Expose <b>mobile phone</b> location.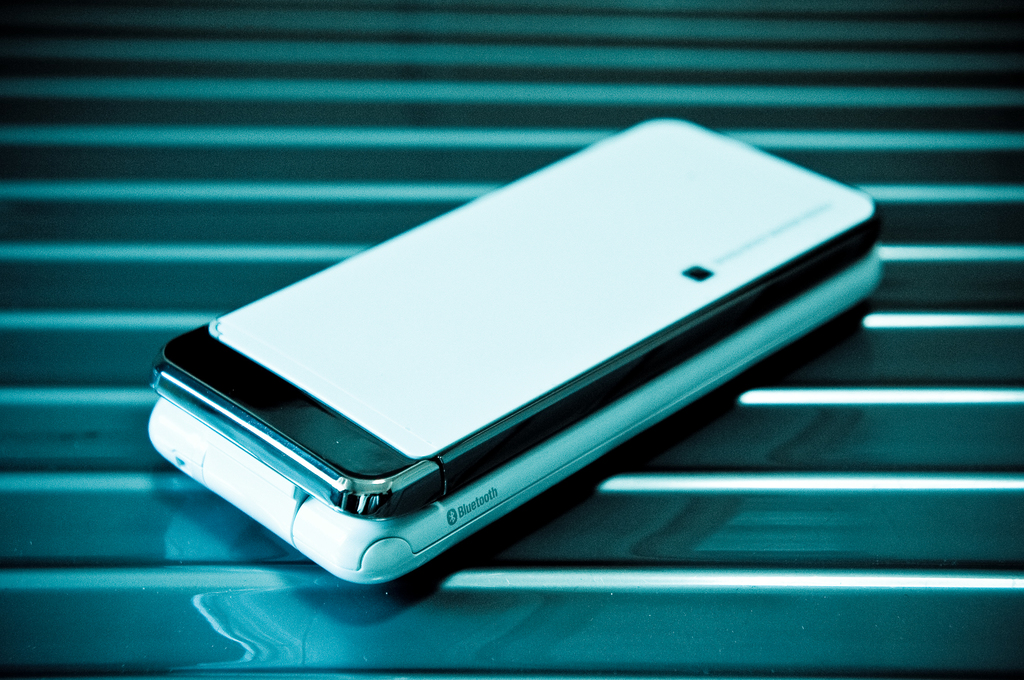
Exposed at rect(148, 244, 887, 585).
